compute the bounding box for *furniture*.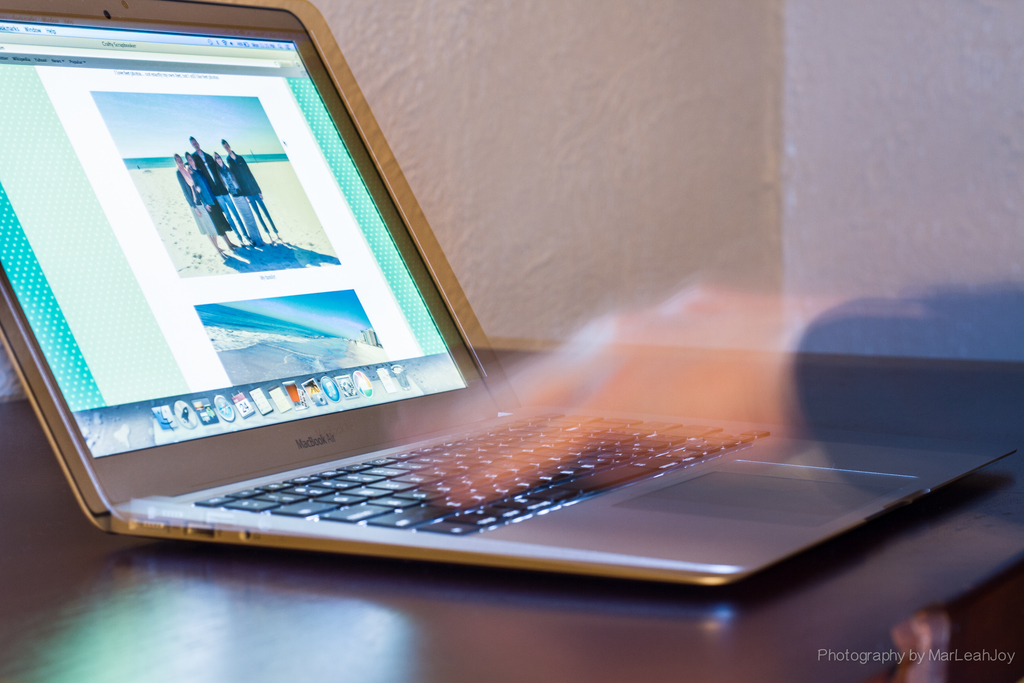
<box>0,348,1023,682</box>.
